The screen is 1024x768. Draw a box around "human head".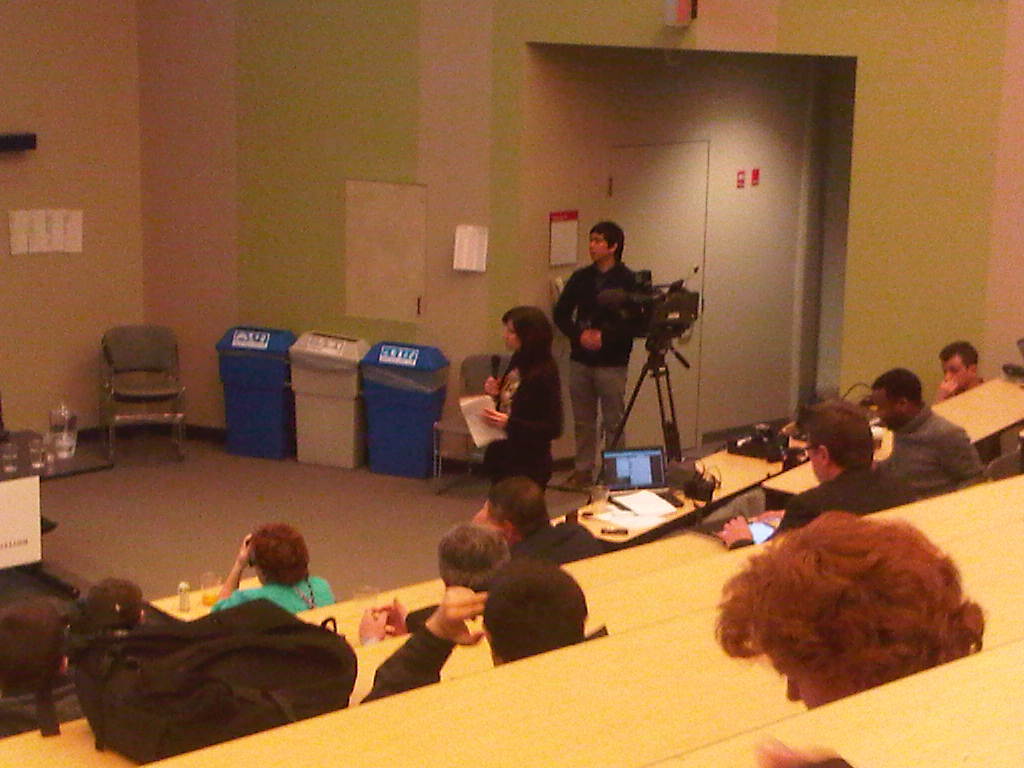
587,222,626,265.
